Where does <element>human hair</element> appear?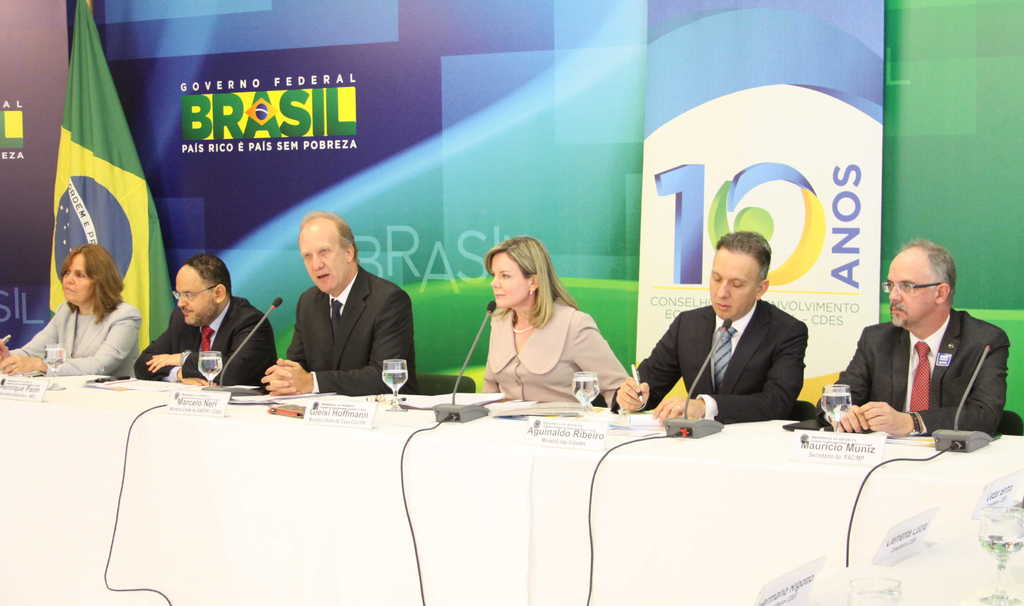
Appears at box=[185, 255, 234, 297].
